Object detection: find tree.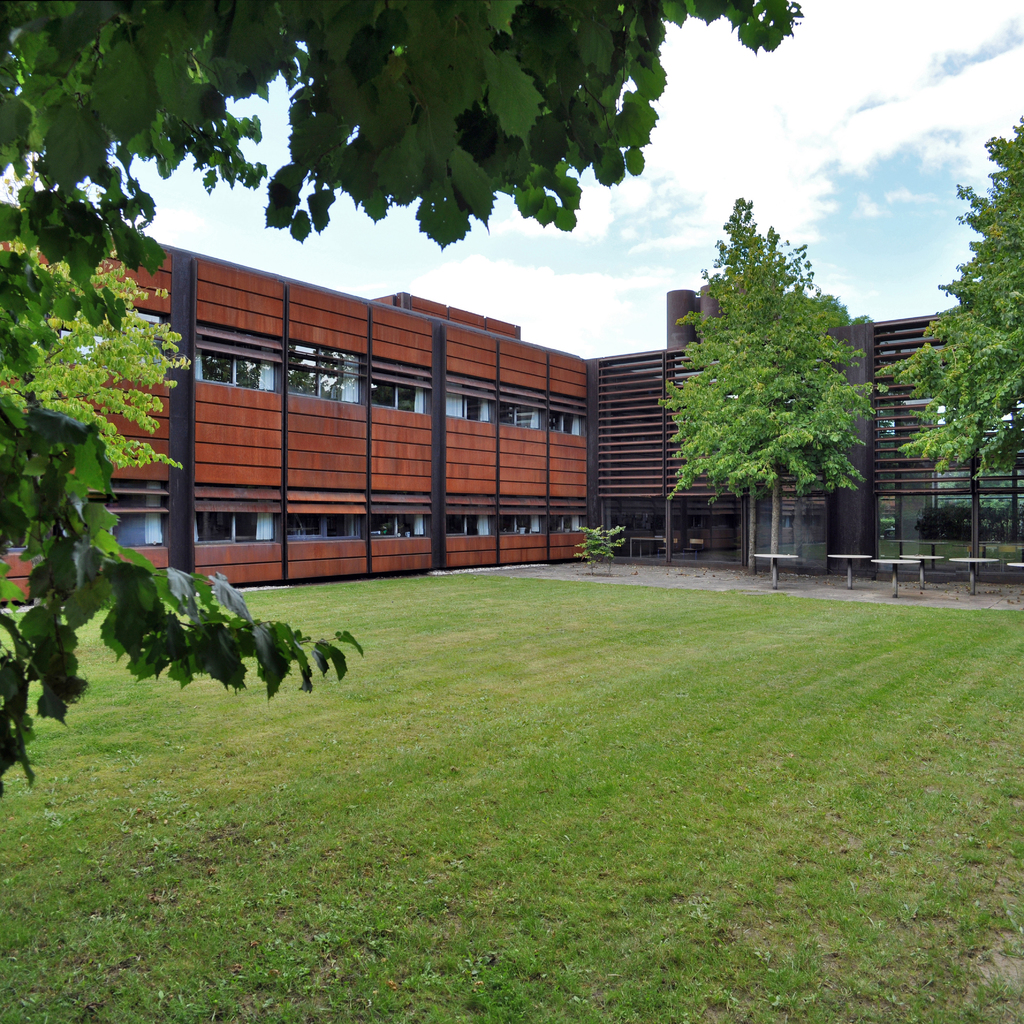
(left=893, top=118, right=1023, bottom=487).
